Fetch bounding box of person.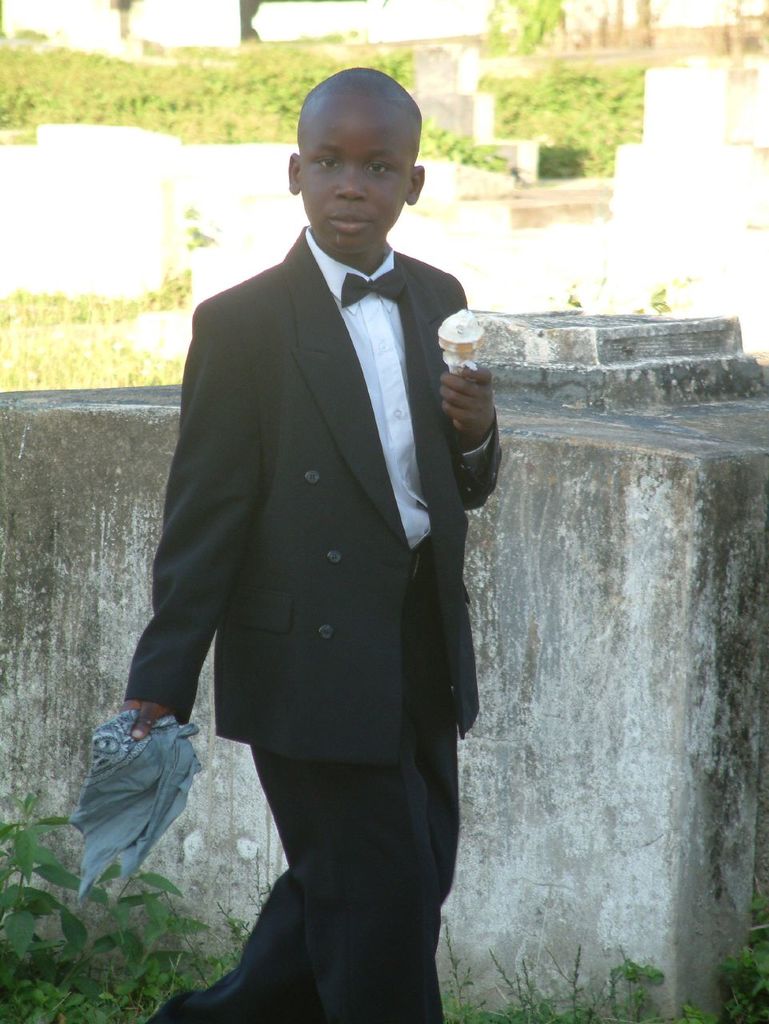
Bbox: left=130, top=45, right=535, bottom=1023.
